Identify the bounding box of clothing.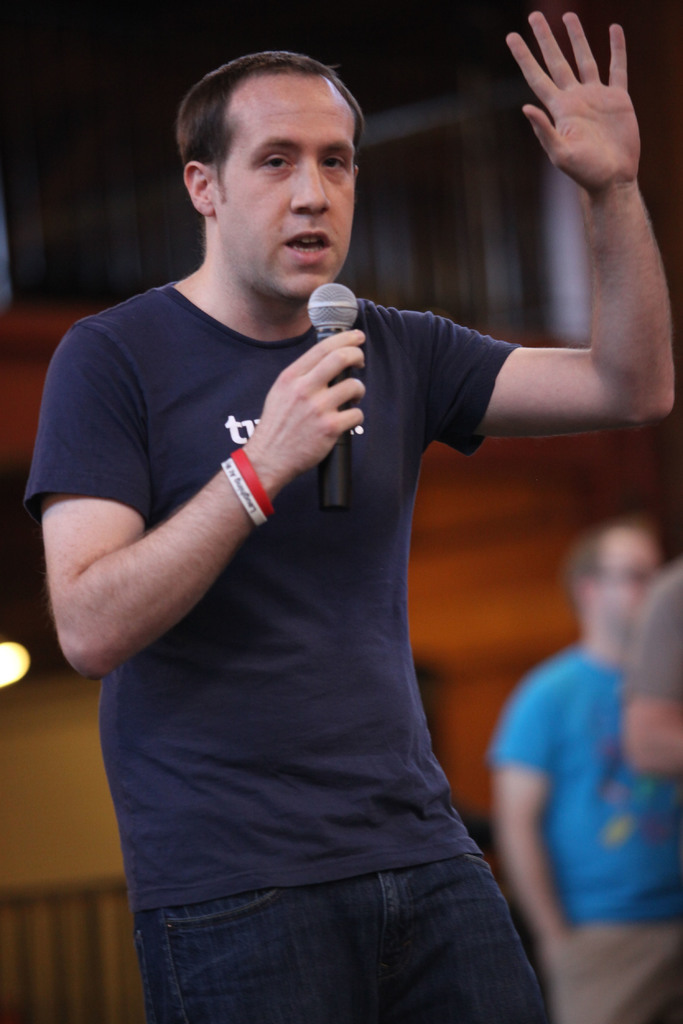
bbox=[16, 285, 506, 1023].
